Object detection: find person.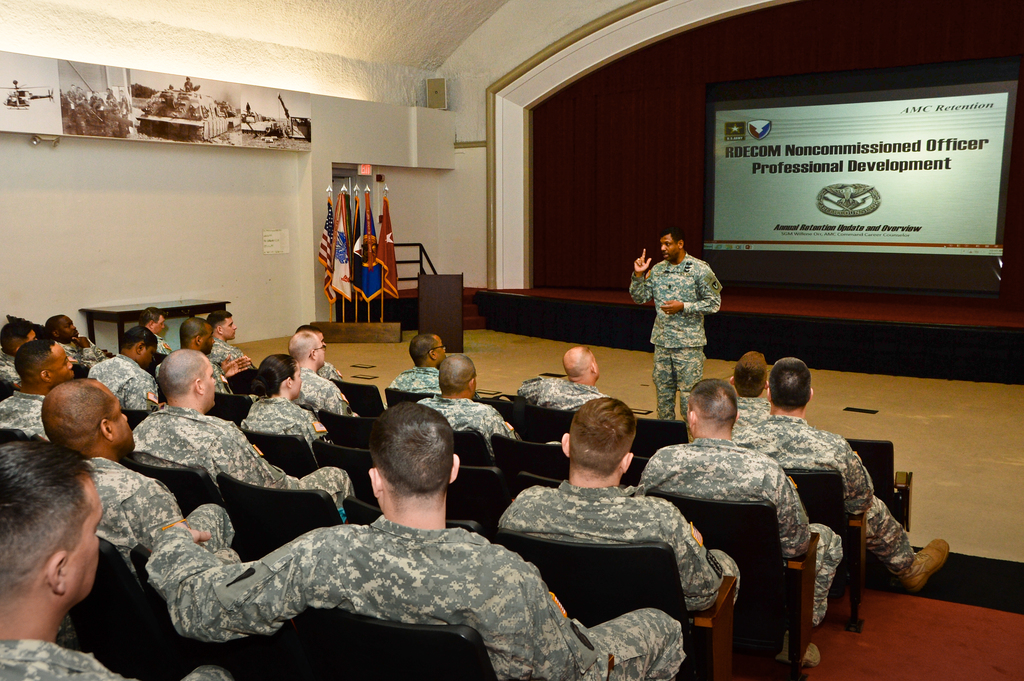
select_region(156, 316, 250, 396).
